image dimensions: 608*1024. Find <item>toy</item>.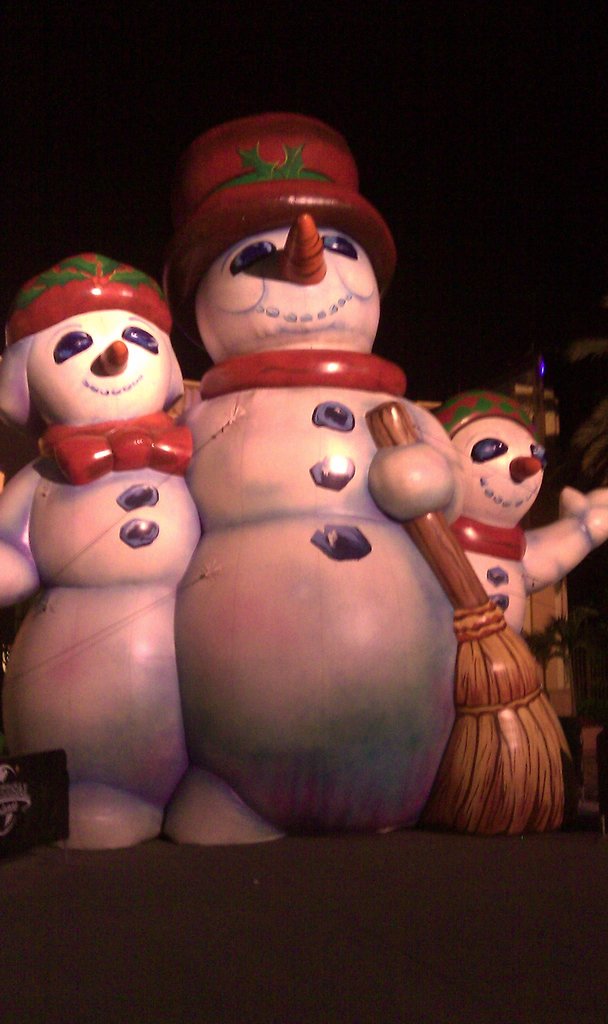
pyautogui.locateOnScreen(163, 109, 452, 854).
